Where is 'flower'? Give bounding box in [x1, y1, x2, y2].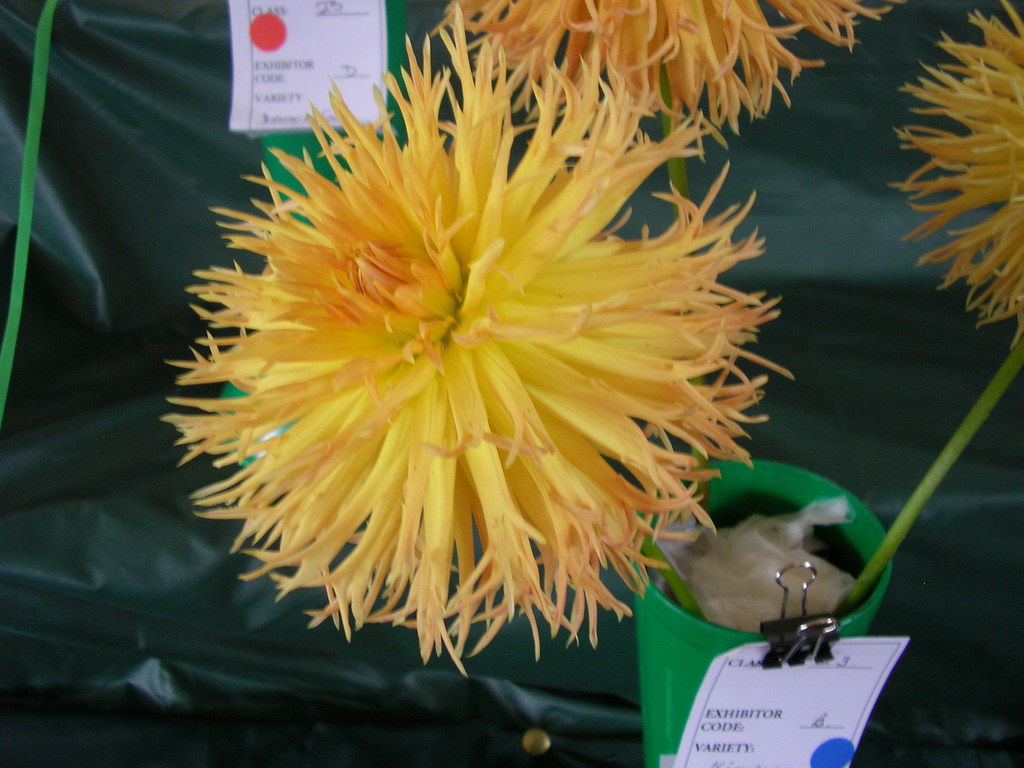
[424, 0, 883, 156].
